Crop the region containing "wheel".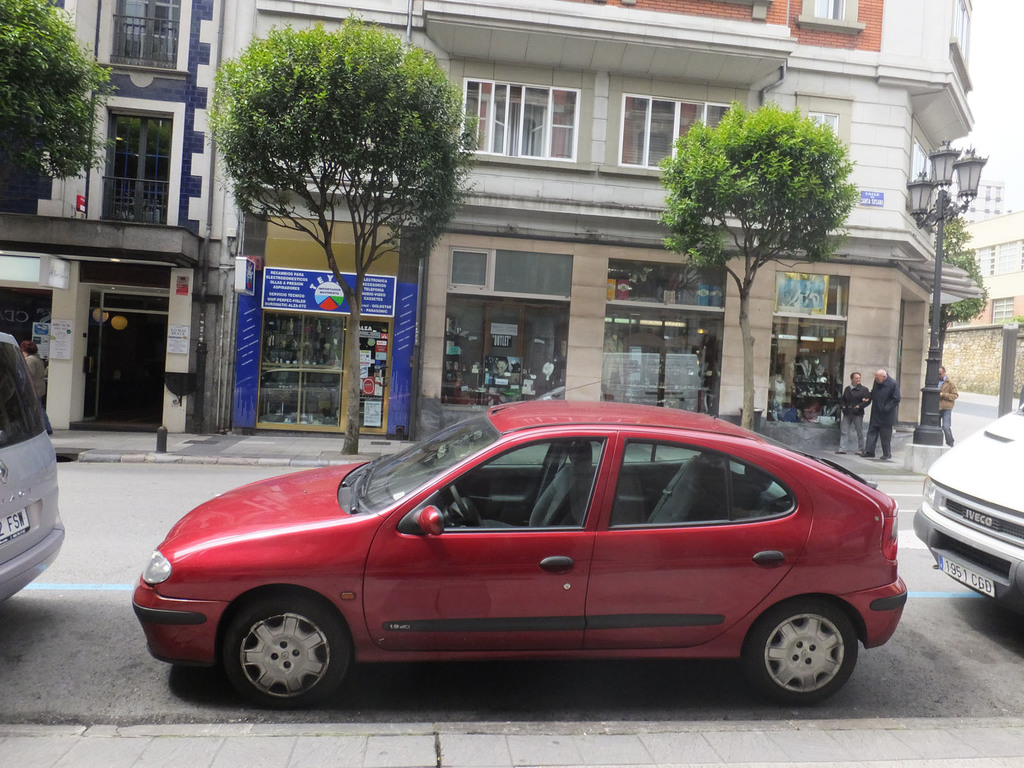
Crop region: <bbox>216, 595, 355, 710</bbox>.
